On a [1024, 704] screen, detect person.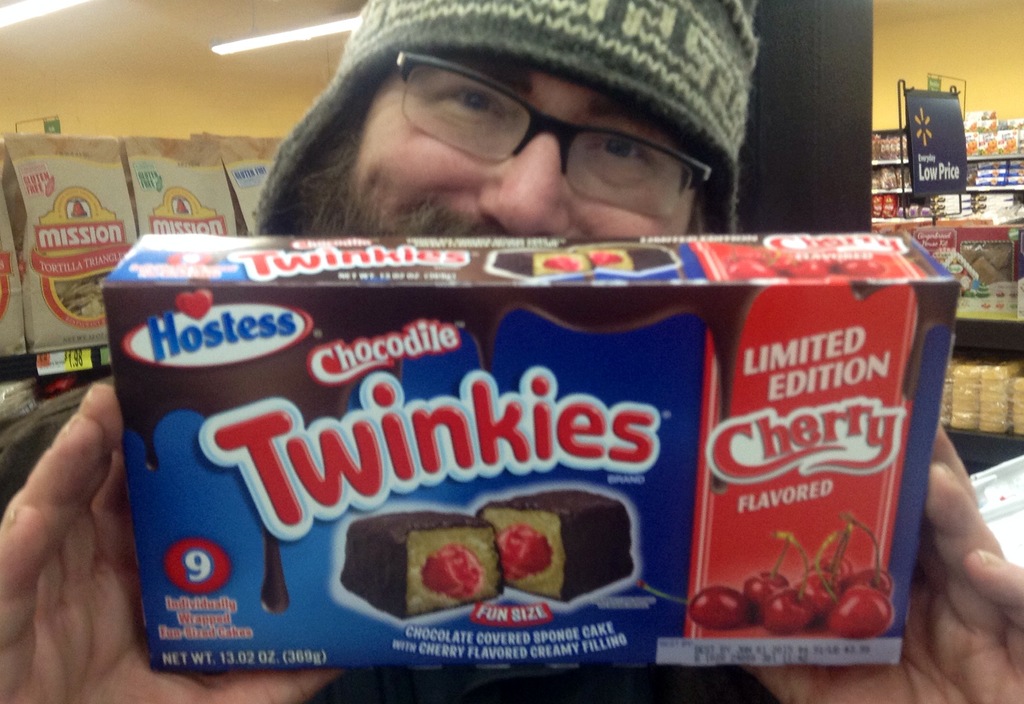
box=[0, 0, 1023, 703].
